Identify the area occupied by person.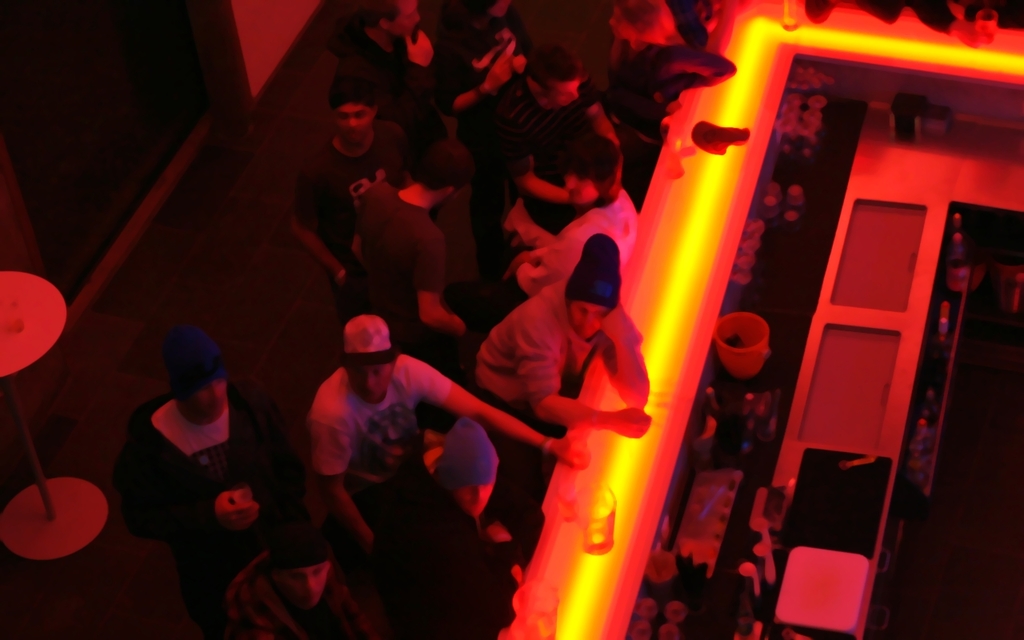
Area: locate(114, 305, 288, 619).
